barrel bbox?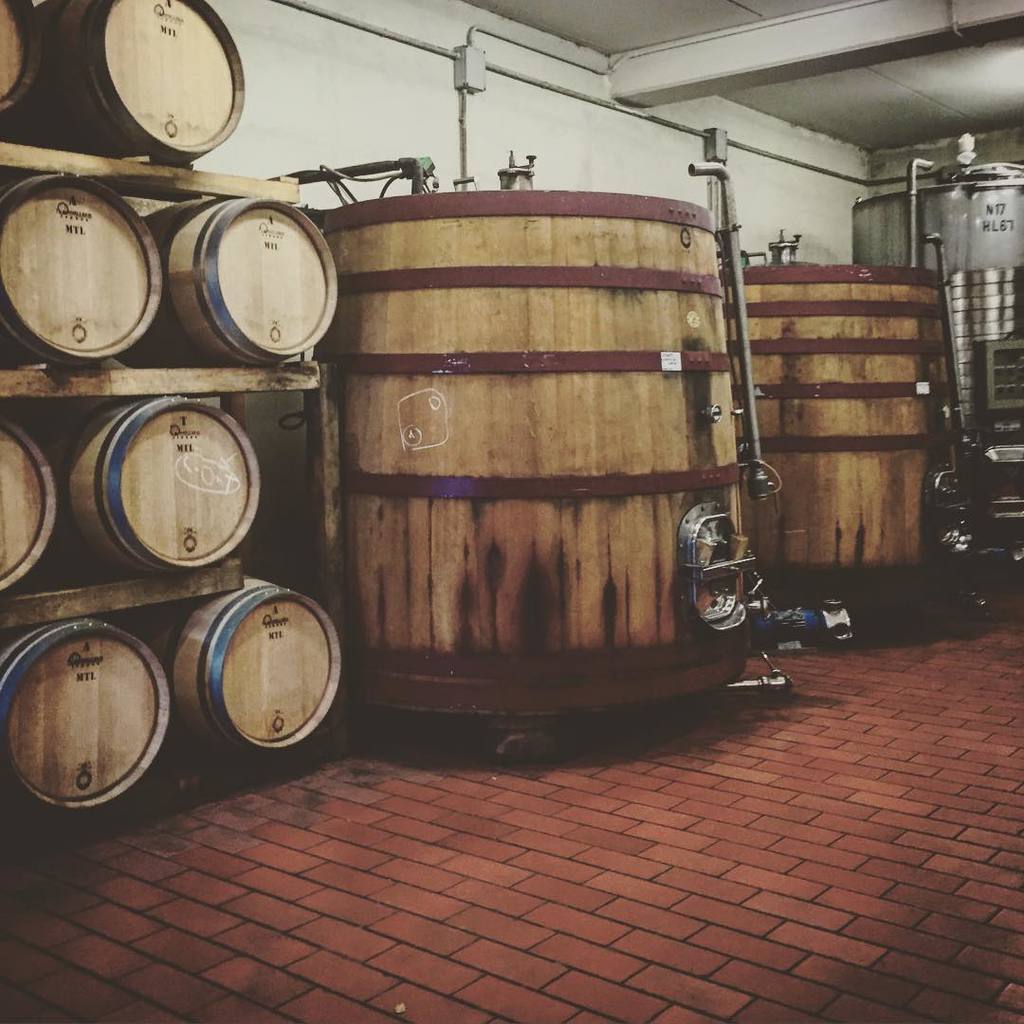
<box>310,181,744,710</box>
